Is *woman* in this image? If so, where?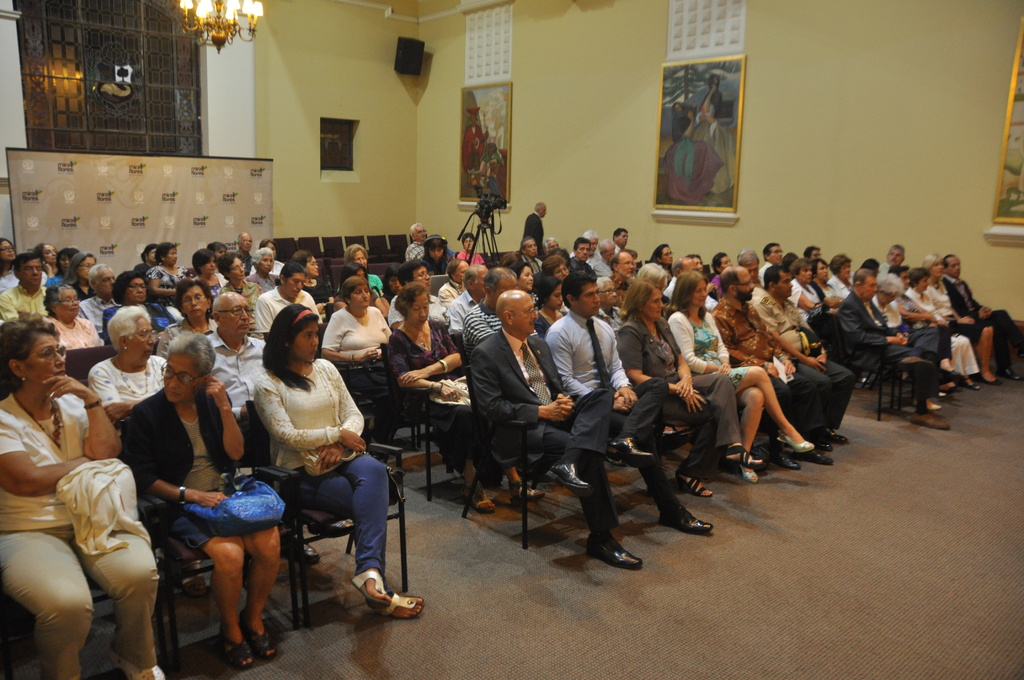
Yes, at rect(870, 275, 945, 406).
